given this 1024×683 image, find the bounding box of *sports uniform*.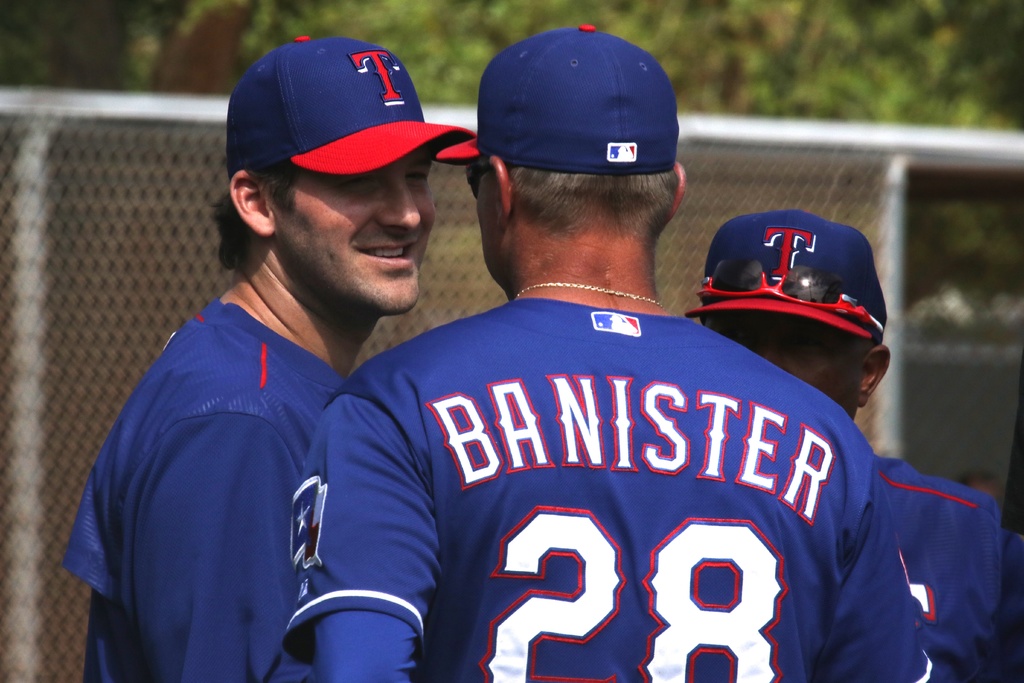
locate(287, 288, 960, 682).
